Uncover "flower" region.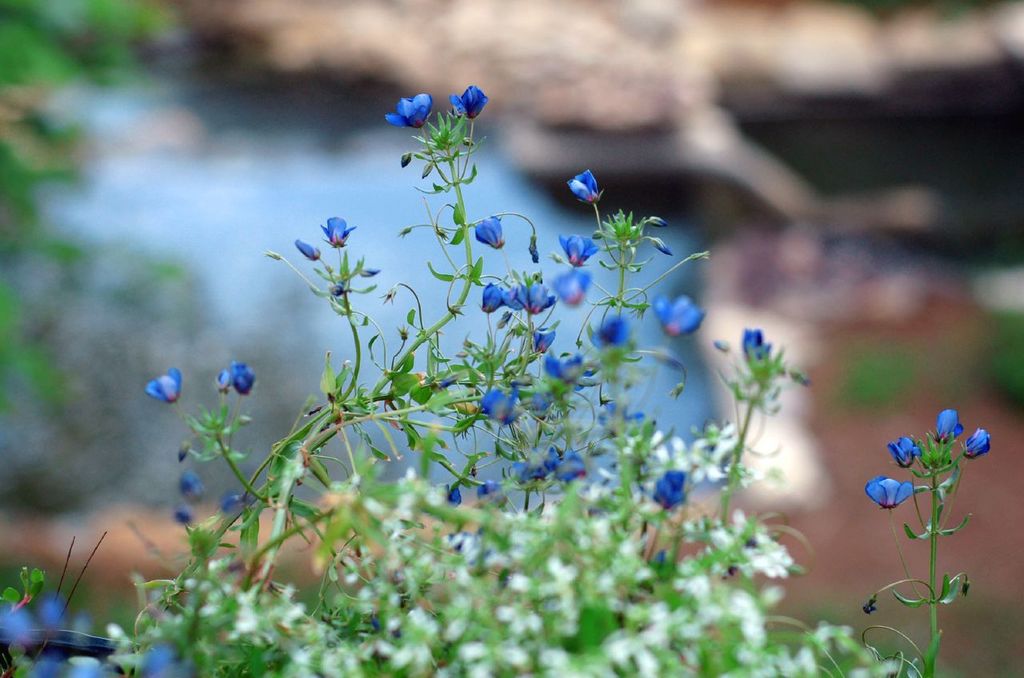
Uncovered: x1=545, y1=350, x2=590, y2=391.
